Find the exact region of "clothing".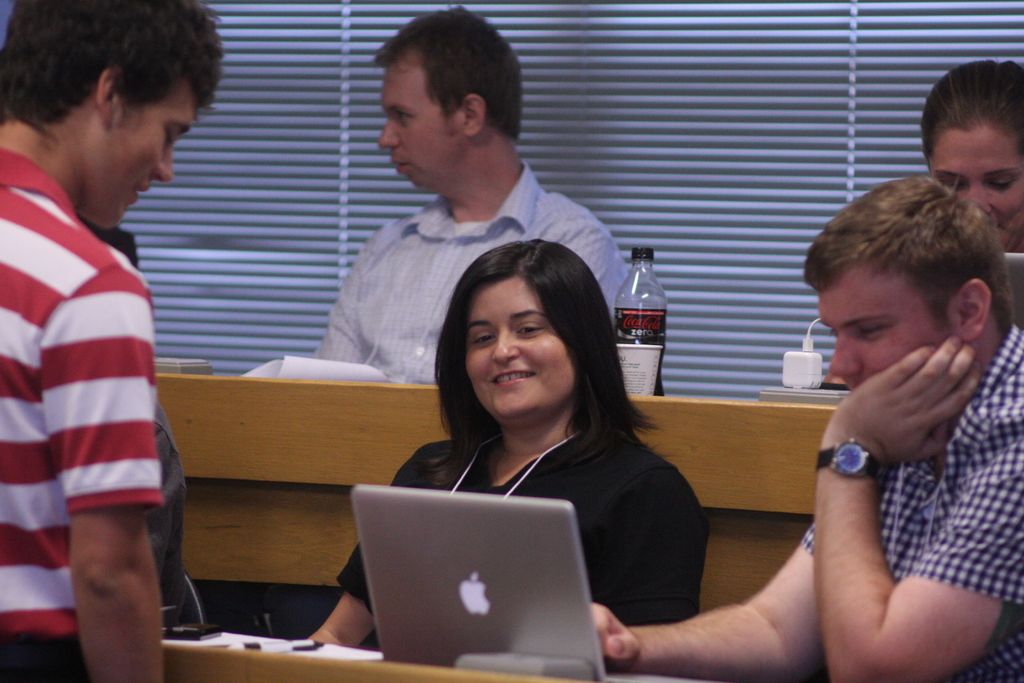
Exact region: pyautogui.locateOnScreen(145, 407, 188, 630).
